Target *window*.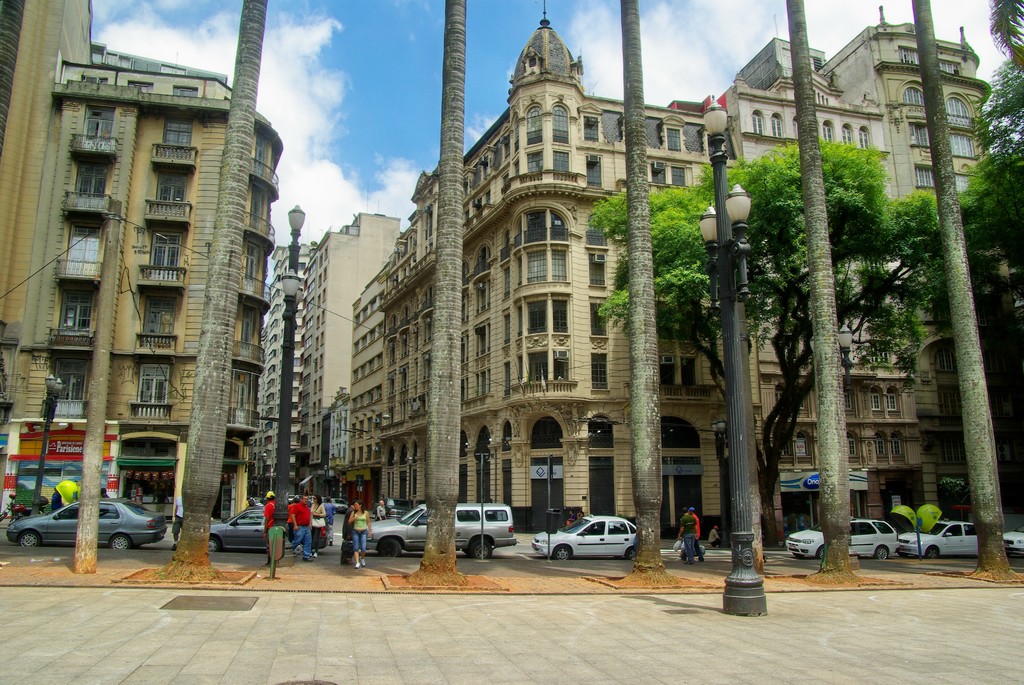
Target region: crop(547, 102, 572, 143).
